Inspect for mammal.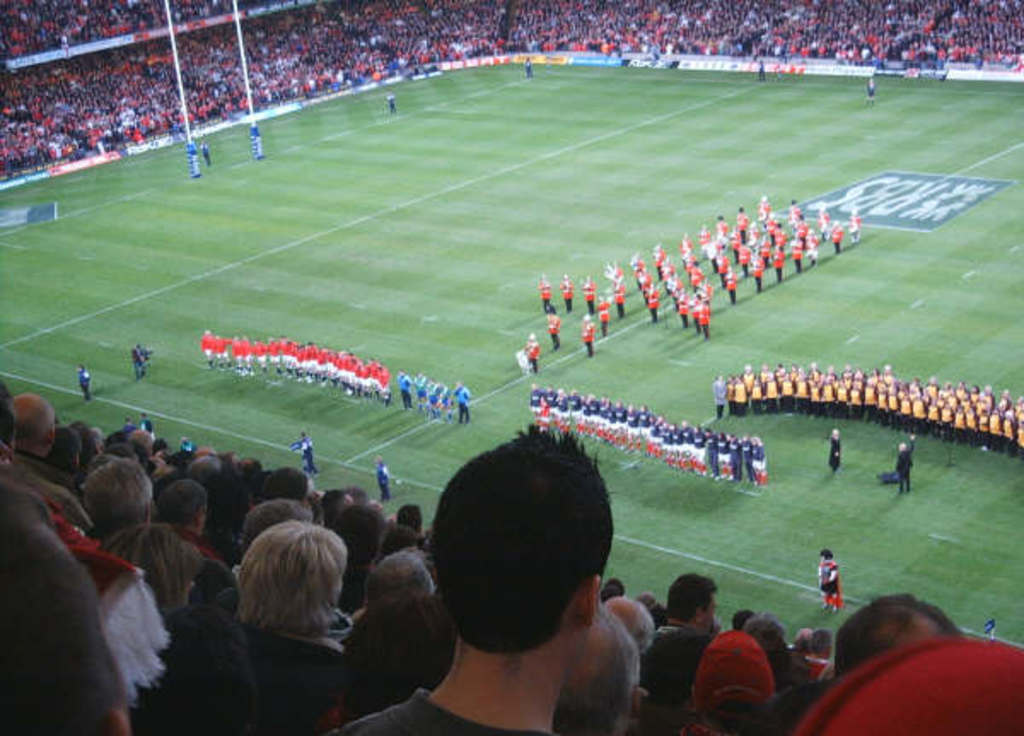
Inspection: box(198, 140, 210, 167).
